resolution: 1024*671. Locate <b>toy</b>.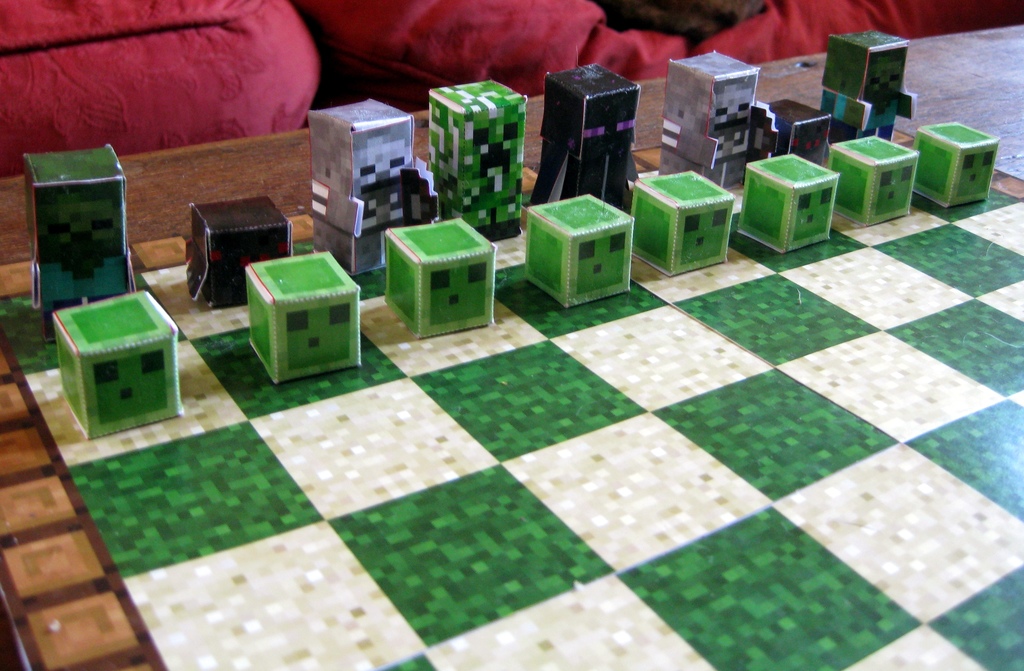
[x1=659, y1=50, x2=751, y2=188].
